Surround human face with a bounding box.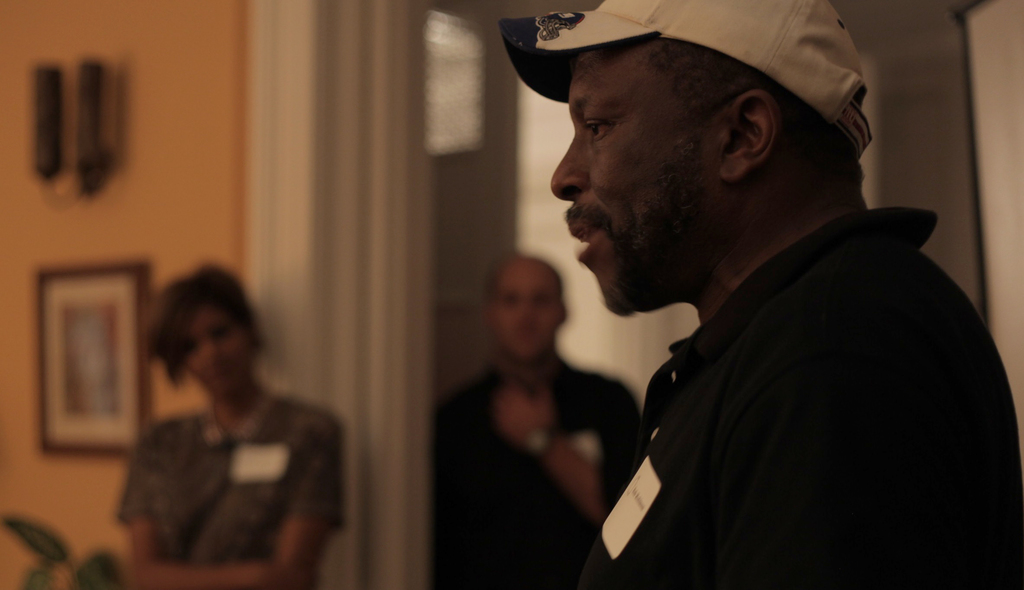
Rect(550, 24, 714, 316).
